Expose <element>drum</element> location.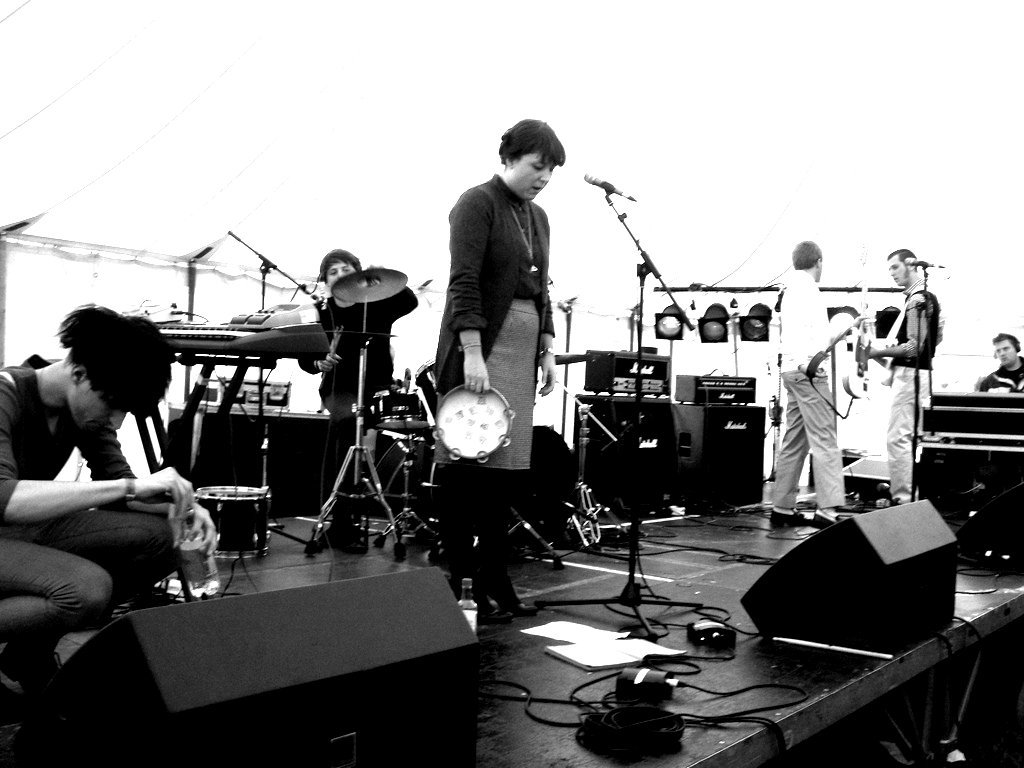
Exposed at detection(194, 486, 270, 559).
